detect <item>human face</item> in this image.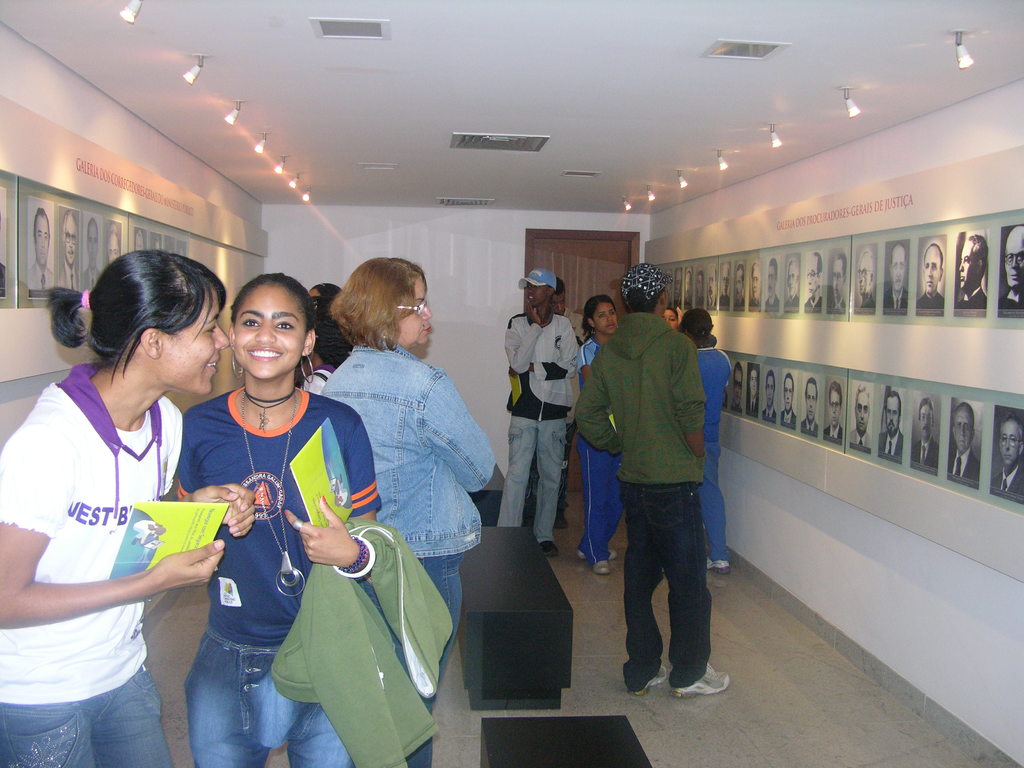
Detection: 62:211:78:264.
